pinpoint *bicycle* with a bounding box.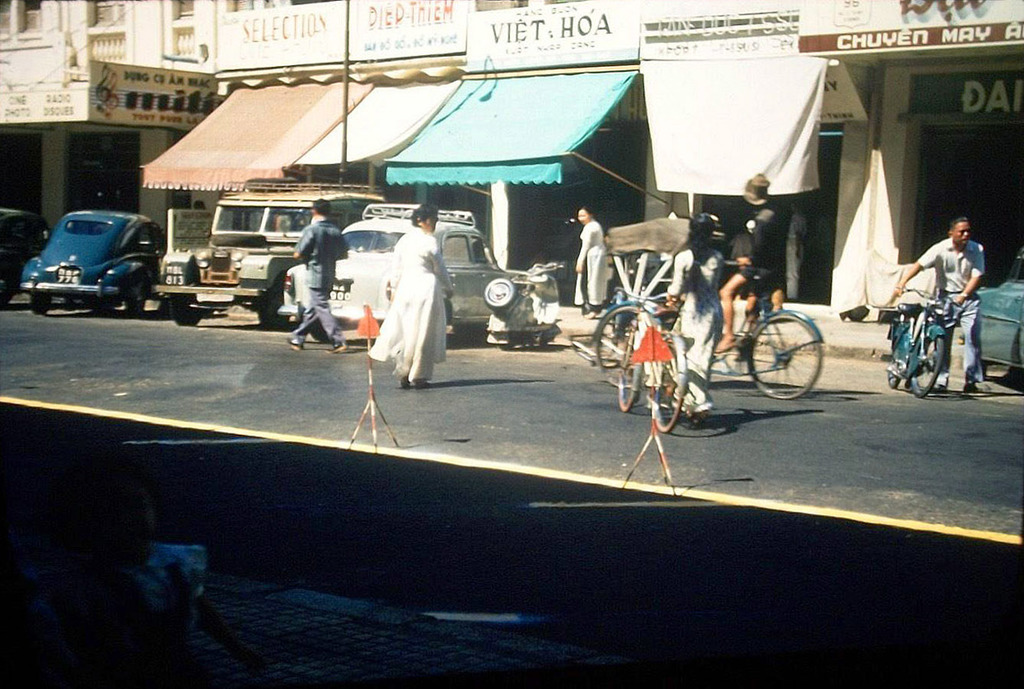
(left=577, top=238, right=822, bottom=417).
